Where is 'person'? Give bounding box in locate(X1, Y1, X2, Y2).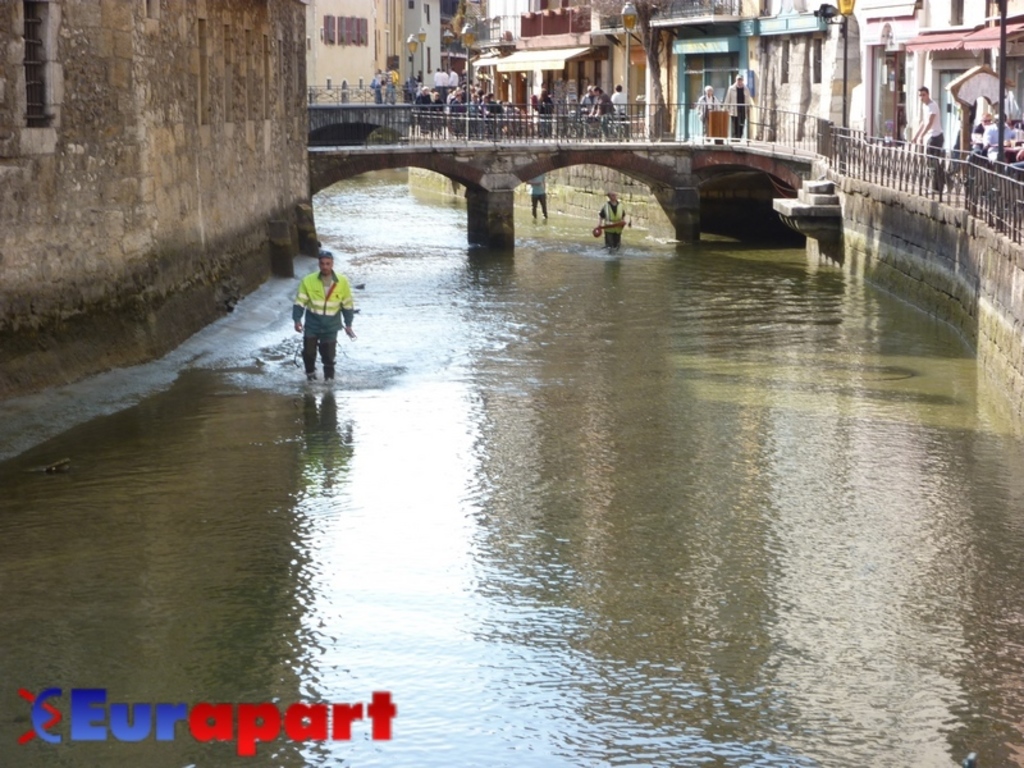
locate(599, 193, 627, 247).
